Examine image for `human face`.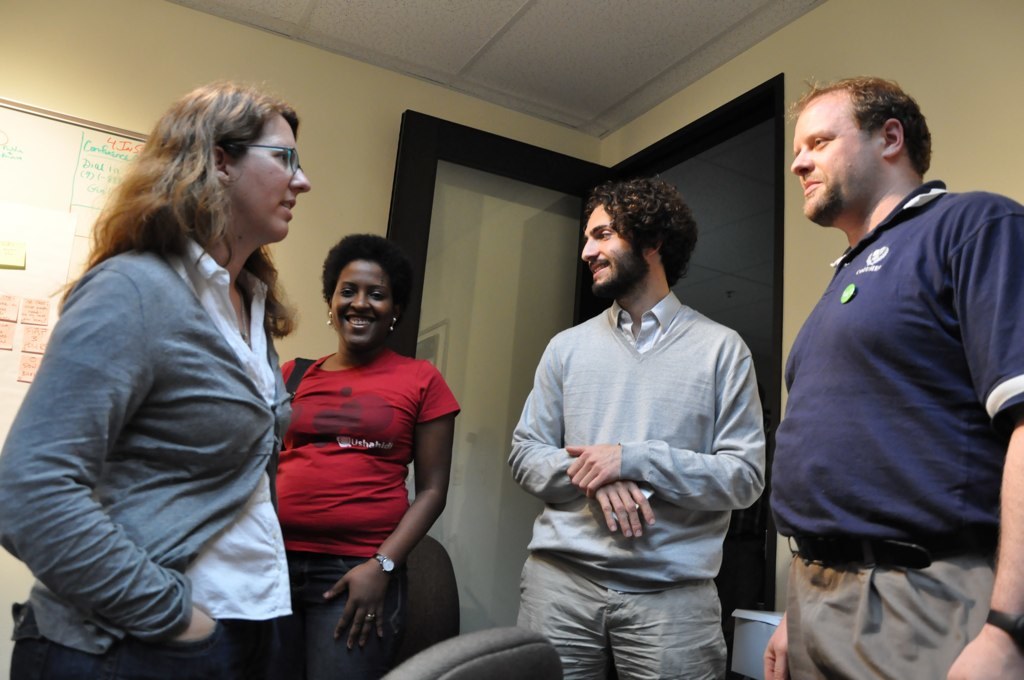
Examination result: BBox(230, 111, 312, 242).
